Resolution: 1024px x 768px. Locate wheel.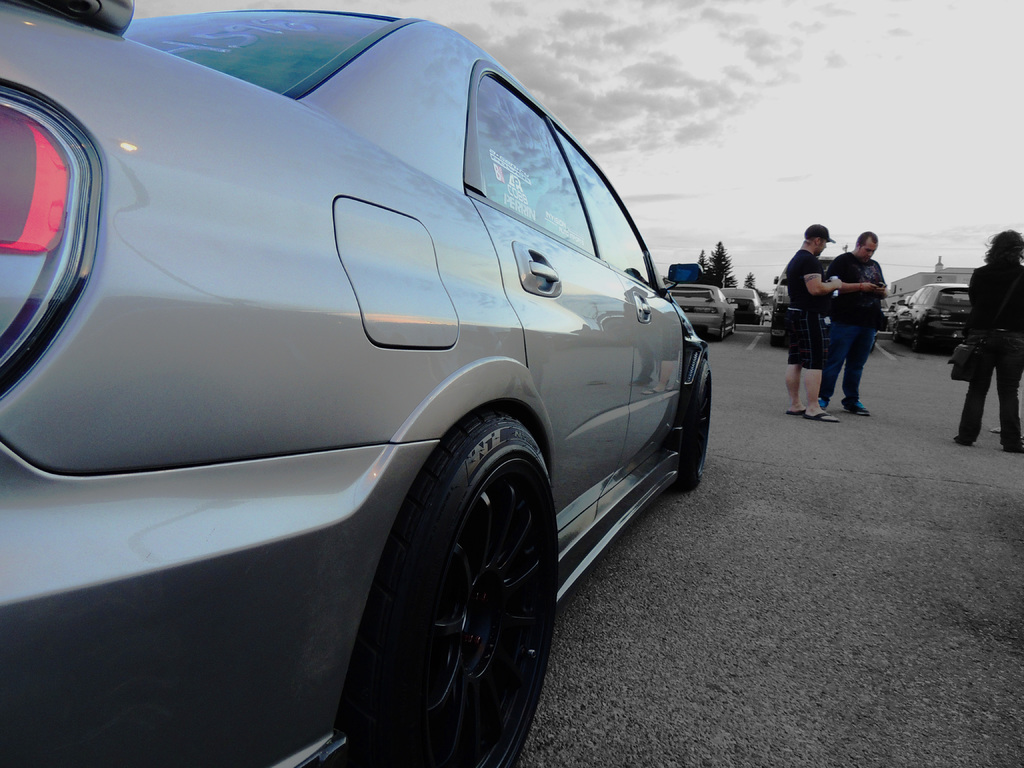
bbox=[889, 321, 906, 342].
